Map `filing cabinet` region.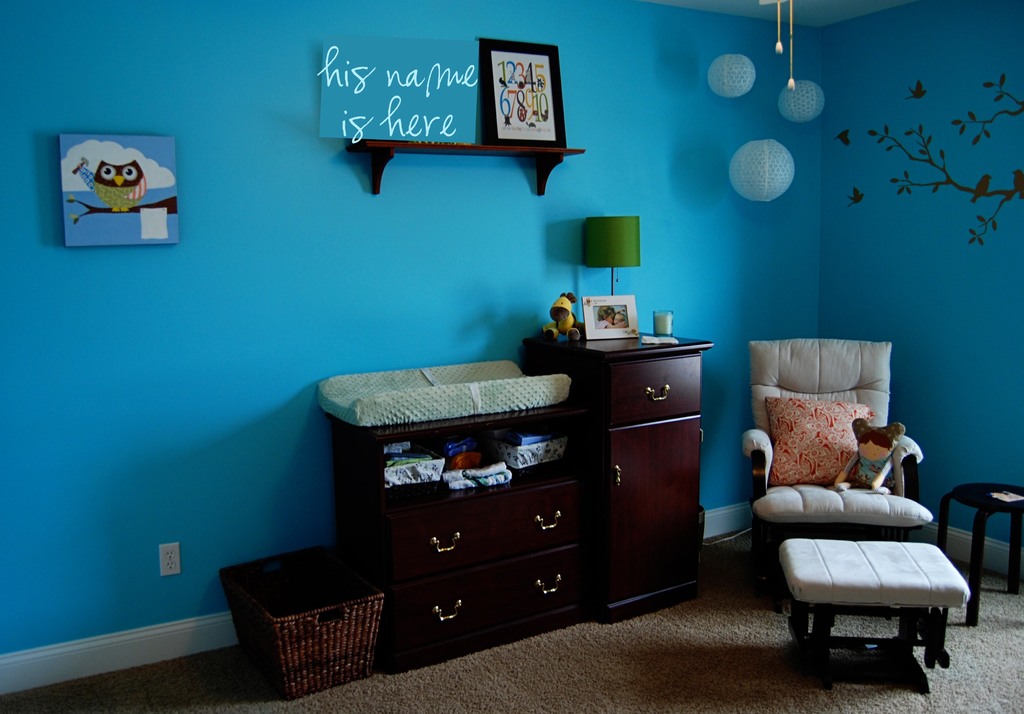
Mapped to x1=344 y1=399 x2=612 y2=661.
